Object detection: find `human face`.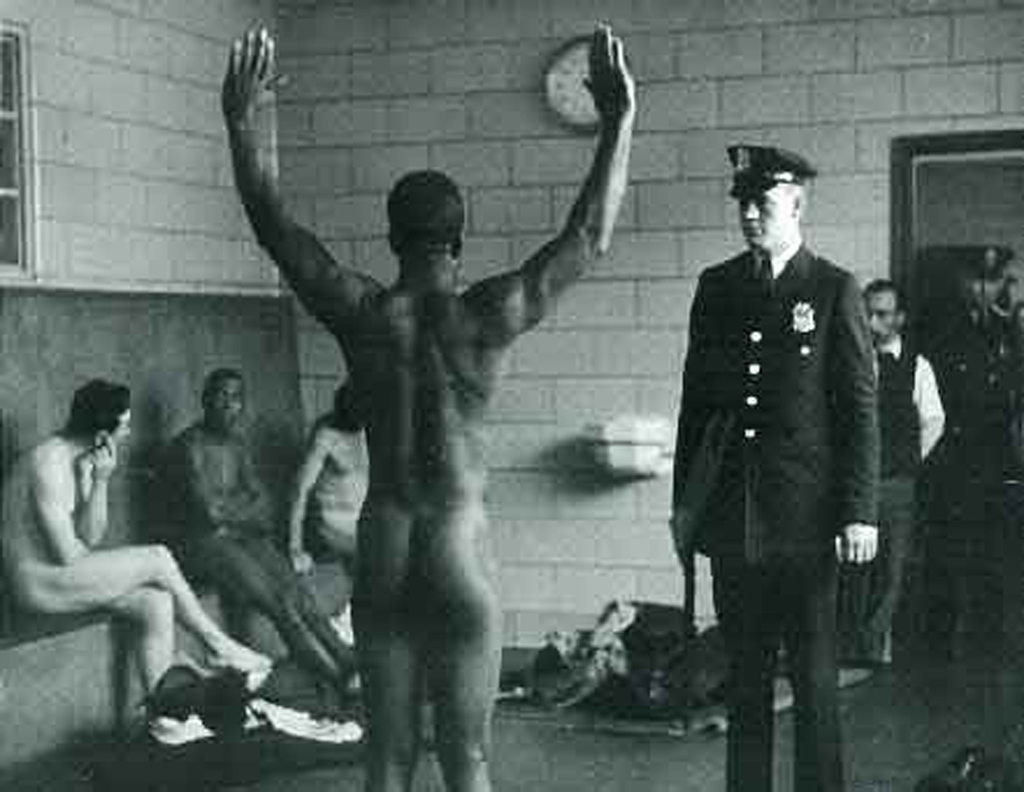
x1=112, y1=409, x2=135, y2=452.
